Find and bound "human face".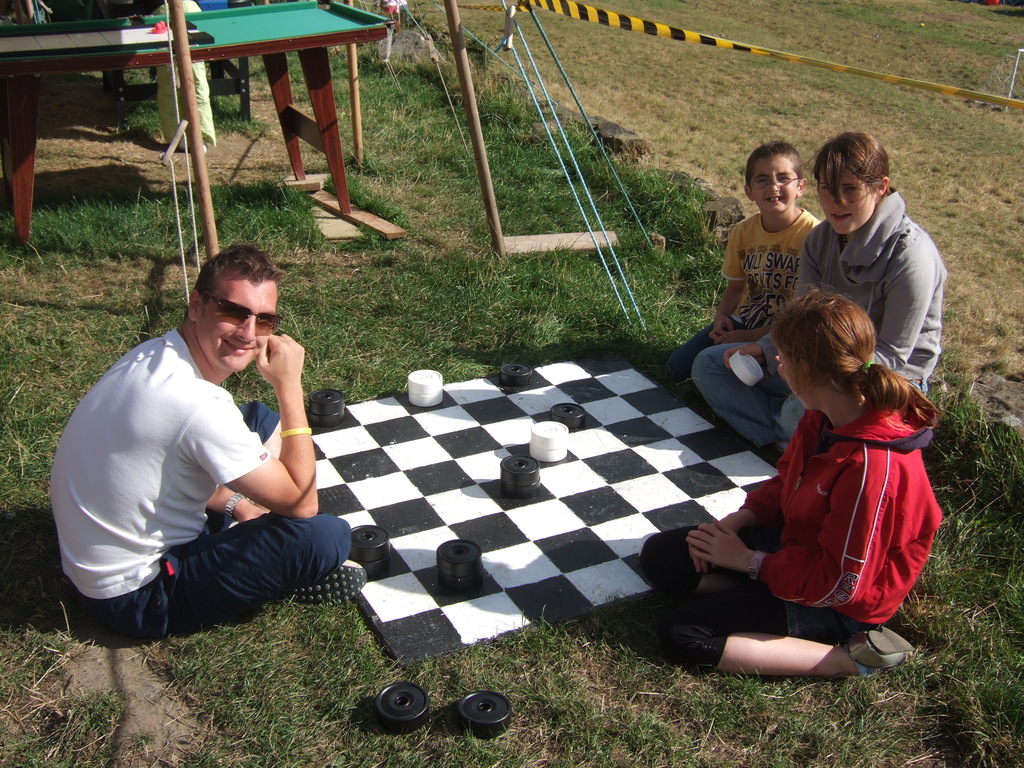
Bound: region(199, 273, 283, 373).
